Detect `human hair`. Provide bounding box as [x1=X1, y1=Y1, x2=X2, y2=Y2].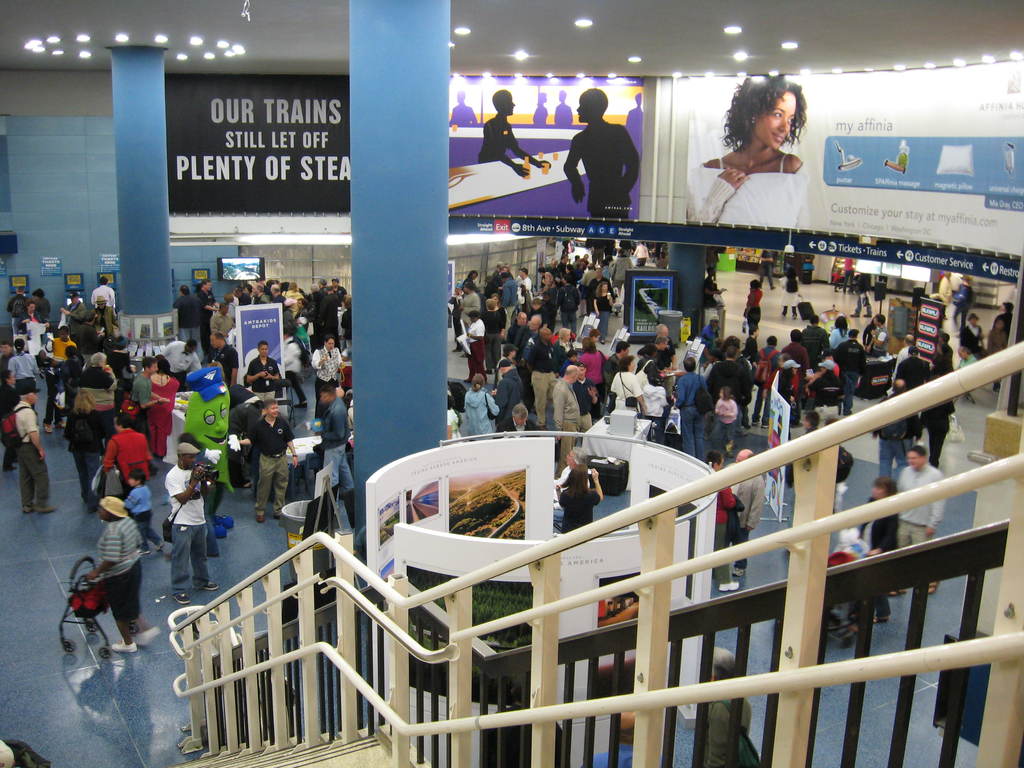
[x1=127, y1=468, x2=146, y2=484].
